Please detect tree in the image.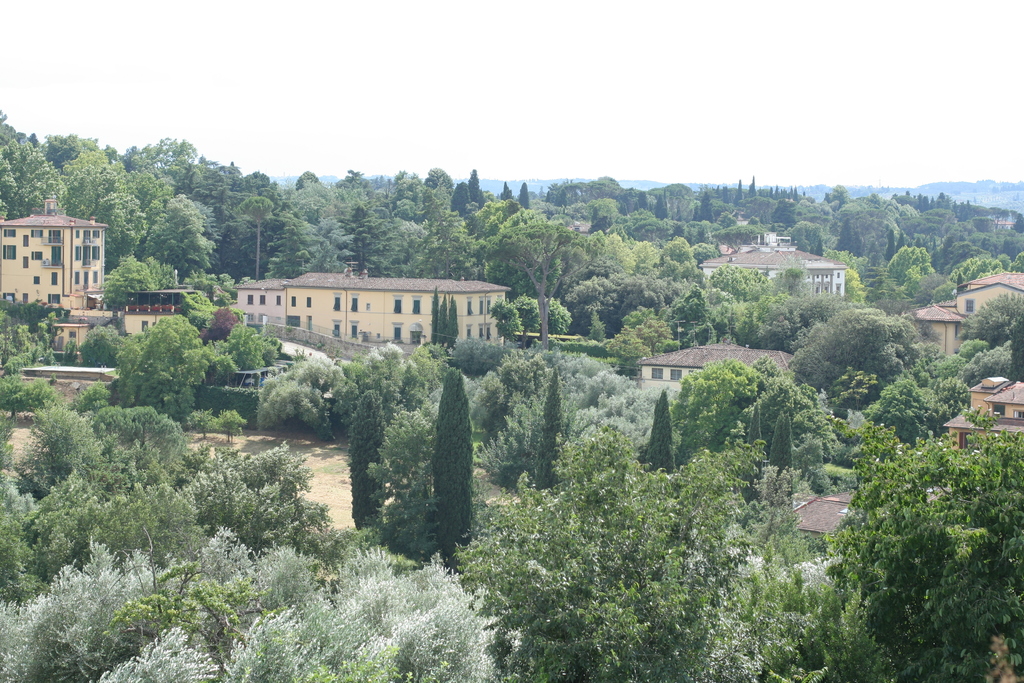
[458, 179, 479, 209].
